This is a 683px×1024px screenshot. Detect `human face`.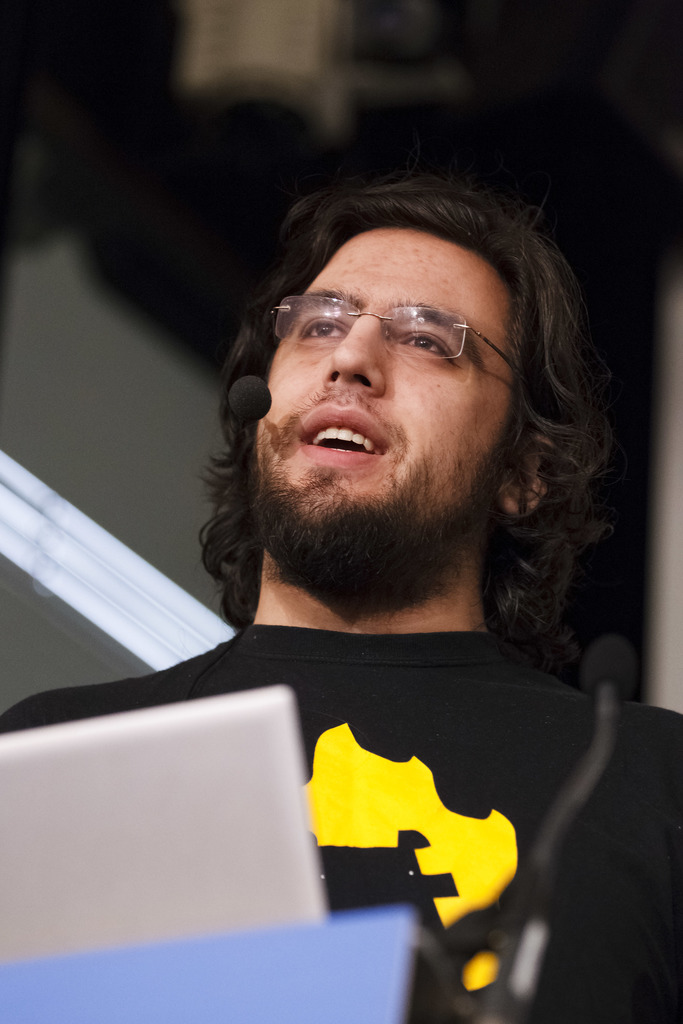
crop(244, 221, 518, 568).
